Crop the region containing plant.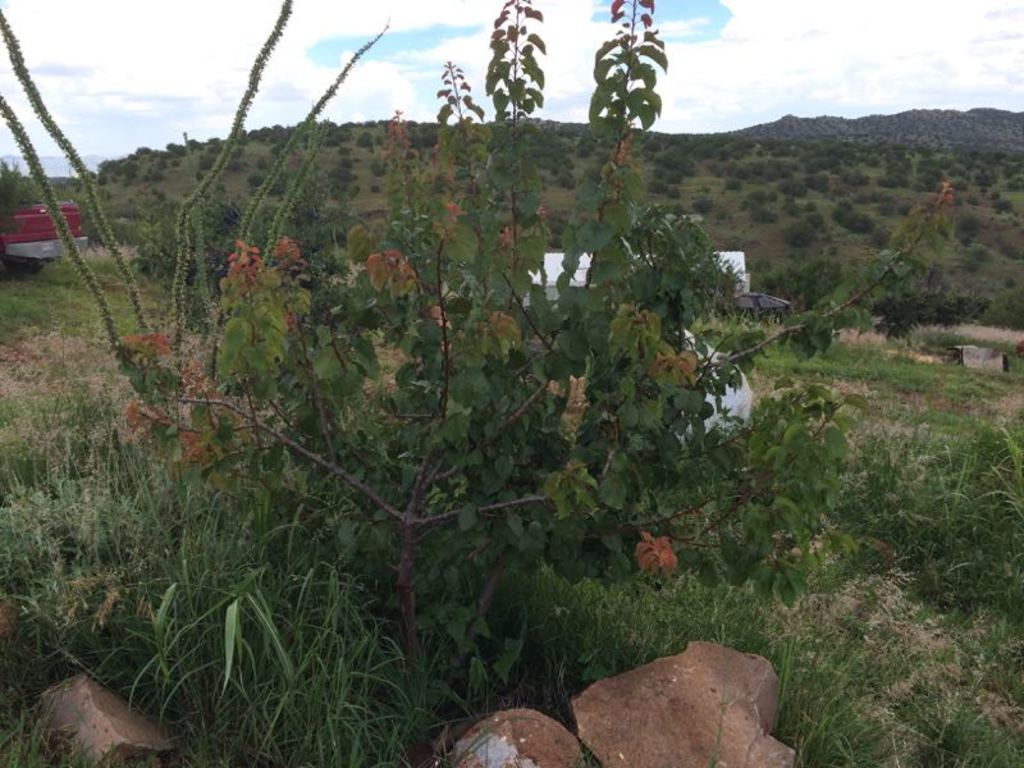
Crop region: {"left": 376, "top": 134, "right": 381, "bottom": 142}.
